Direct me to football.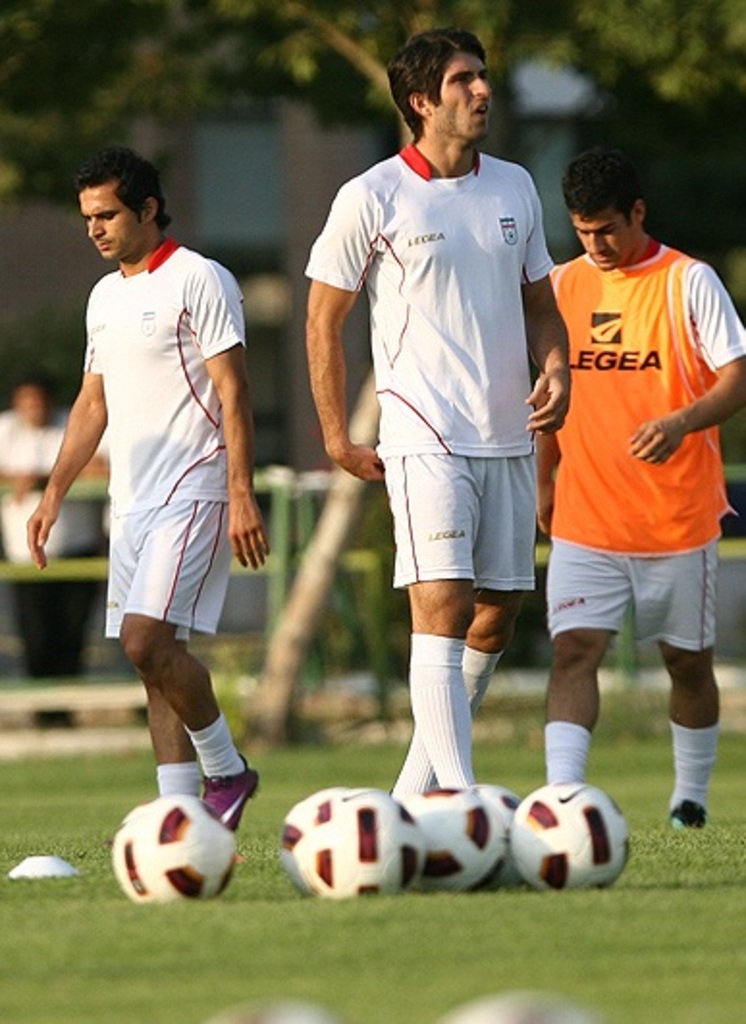
Direction: box(114, 808, 131, 893).
